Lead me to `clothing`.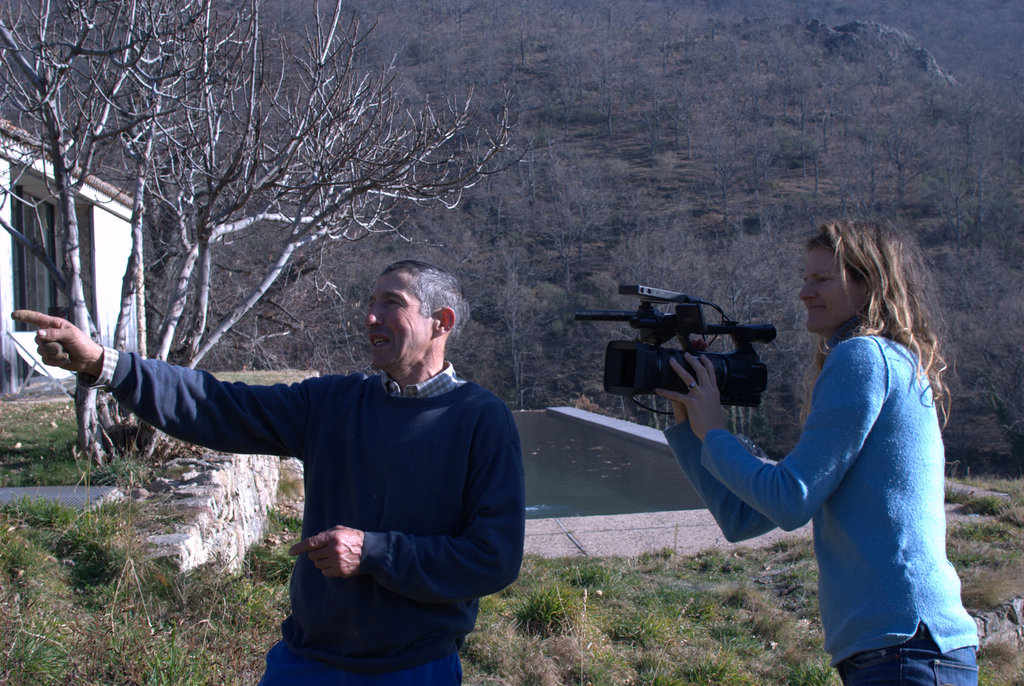
Lead to [669, 332, 974, 685].
